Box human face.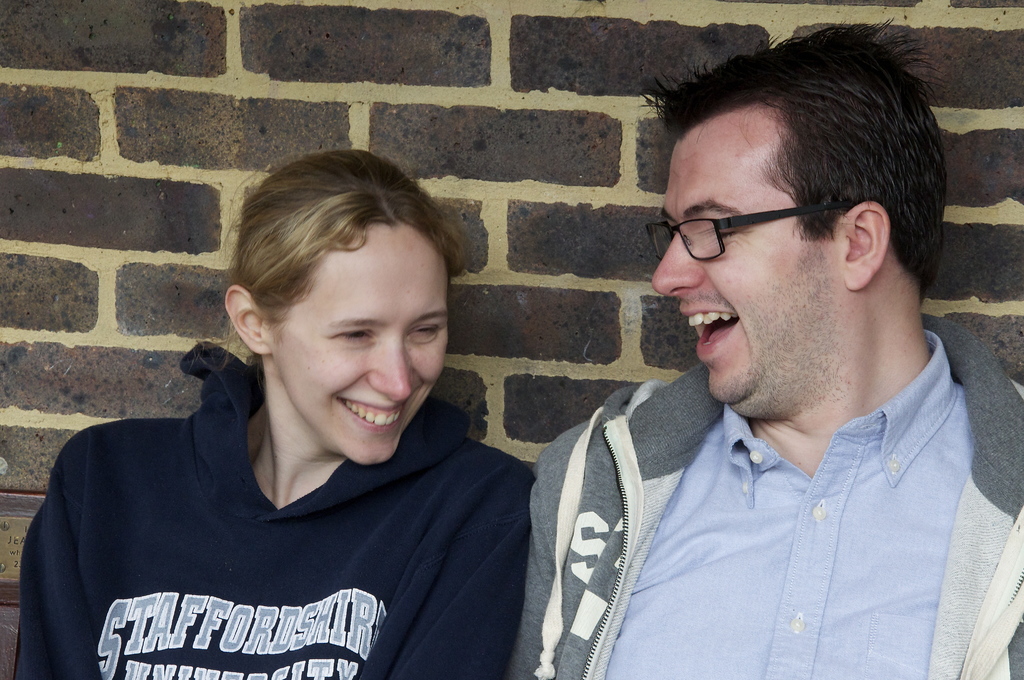
{"x1": 649, "y1": 115, "x2": 844, "y2": 398}.
